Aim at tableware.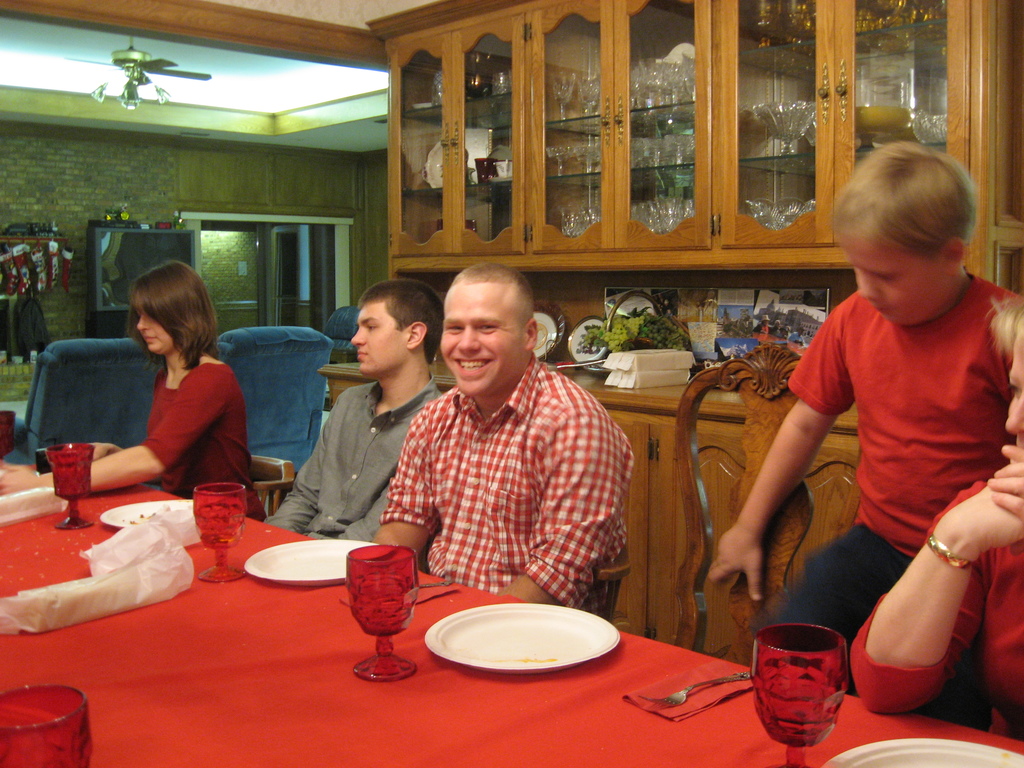
Aimed at Rect(190, 475, 250, 586).
